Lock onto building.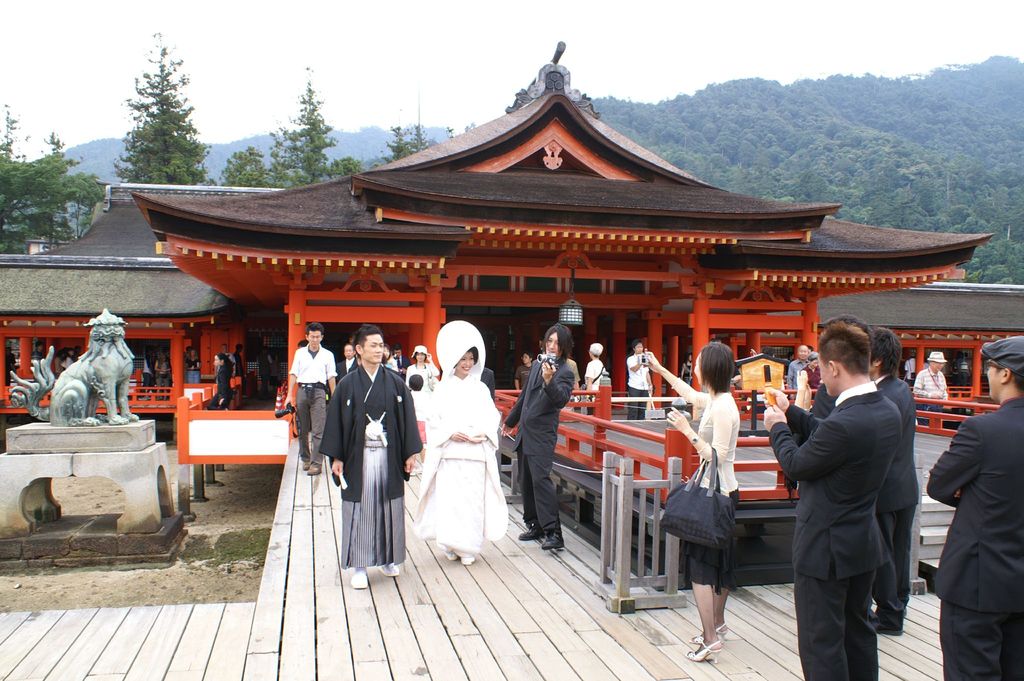
Locked: pyautogui.locateOnScreen(0, 177, 296, 436).
